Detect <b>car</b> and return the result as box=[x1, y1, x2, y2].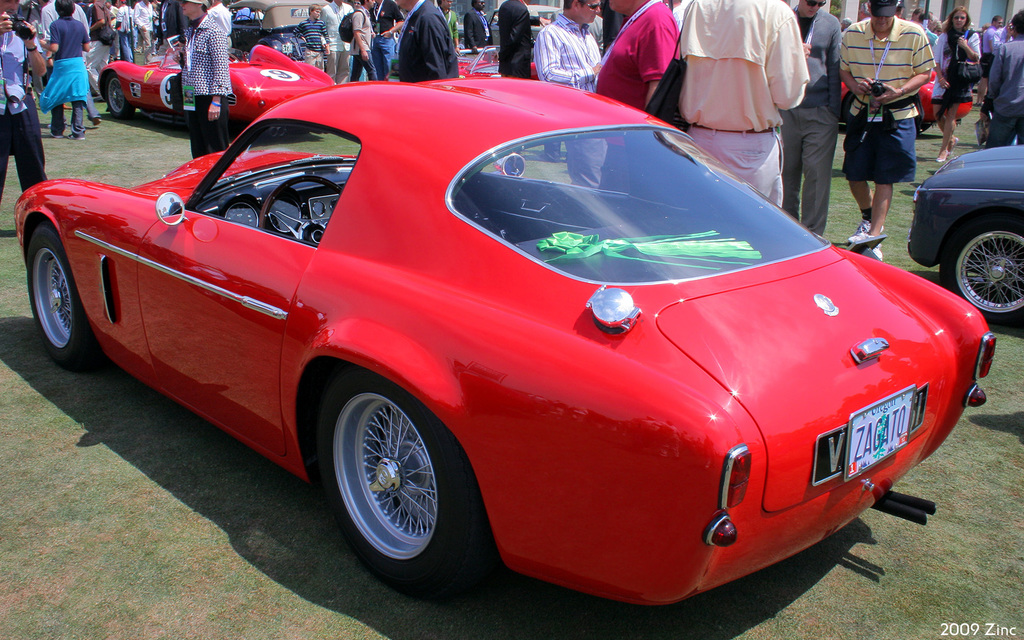
box=[838, 68, 973, 136].
